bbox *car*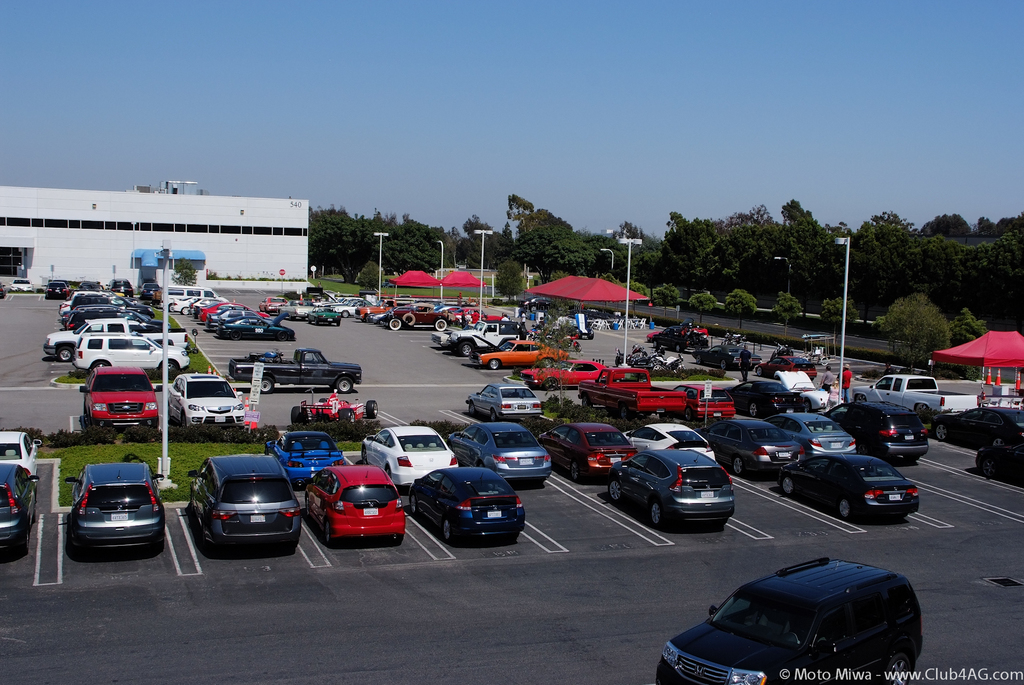
l=653, t=551, r=924, b=684
